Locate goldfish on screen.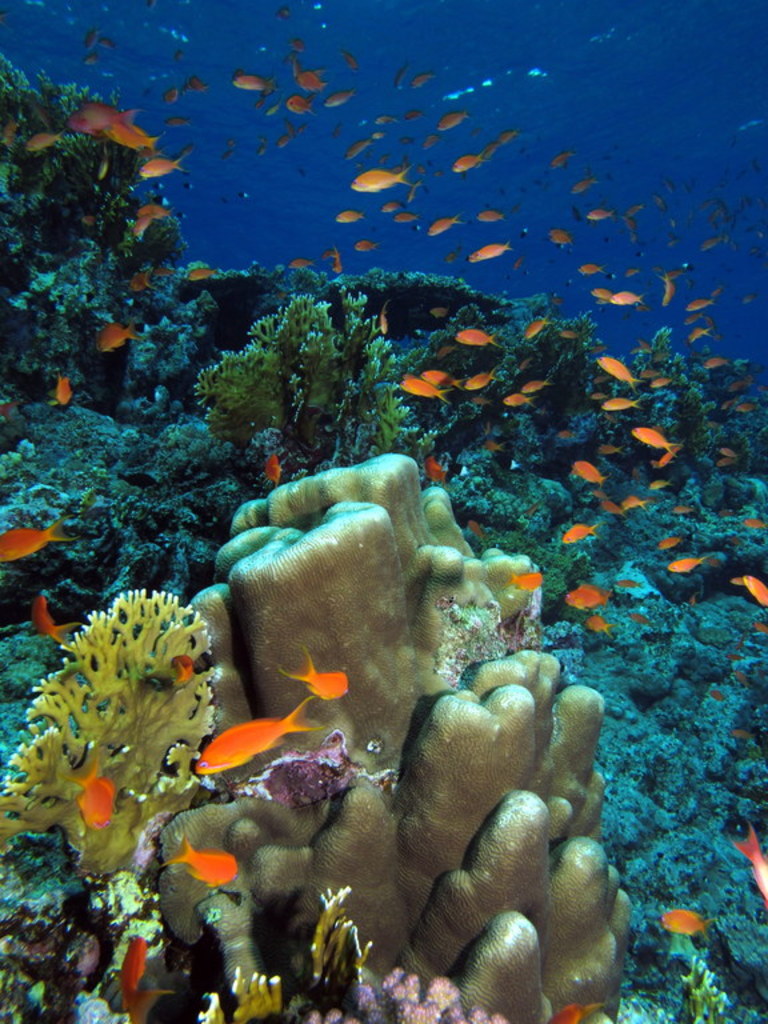
On screen at crop(521, 313, 555, 339).
